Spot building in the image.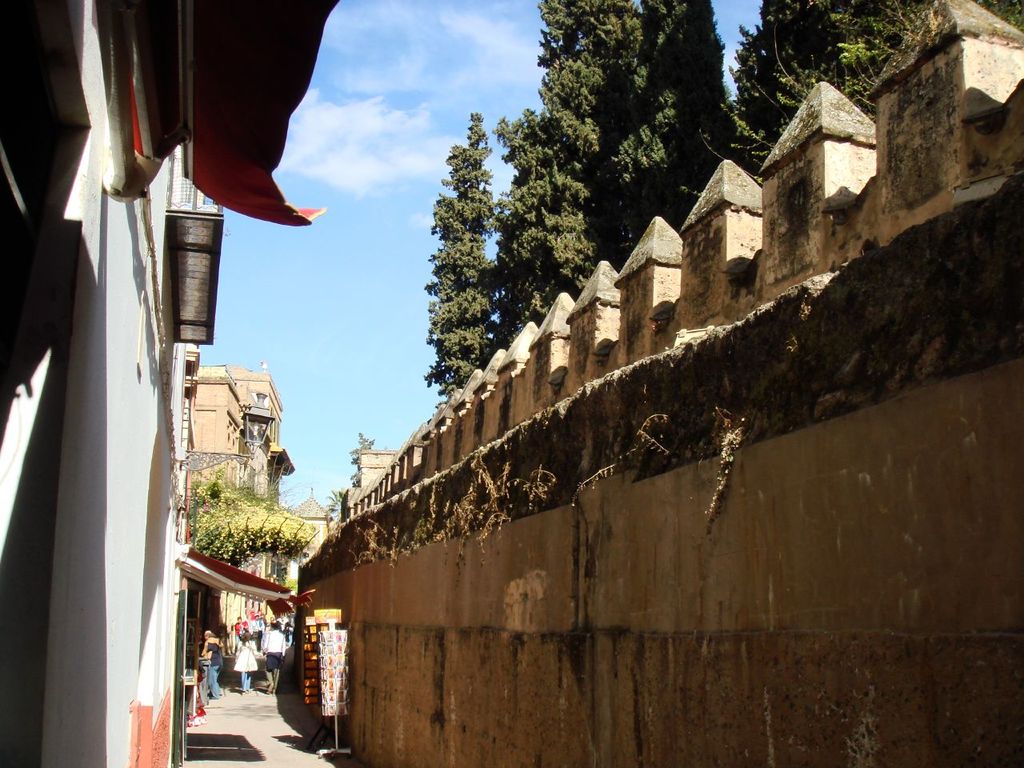
building found at Rect(191, 365, 290, 682).
